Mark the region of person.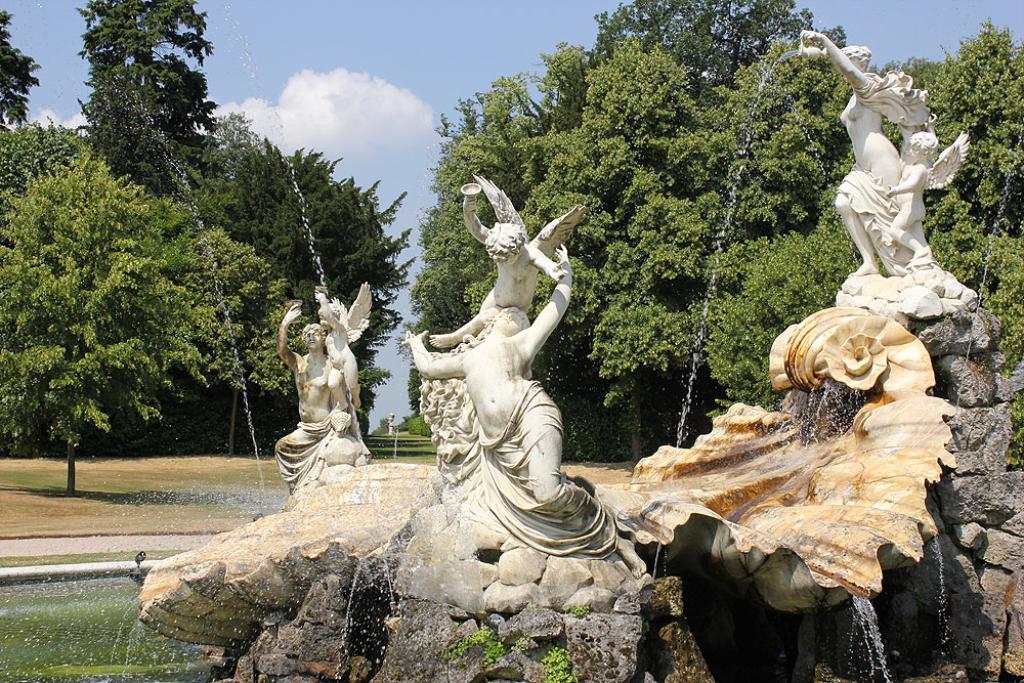
Region: box(314, 273, 358, 404).
